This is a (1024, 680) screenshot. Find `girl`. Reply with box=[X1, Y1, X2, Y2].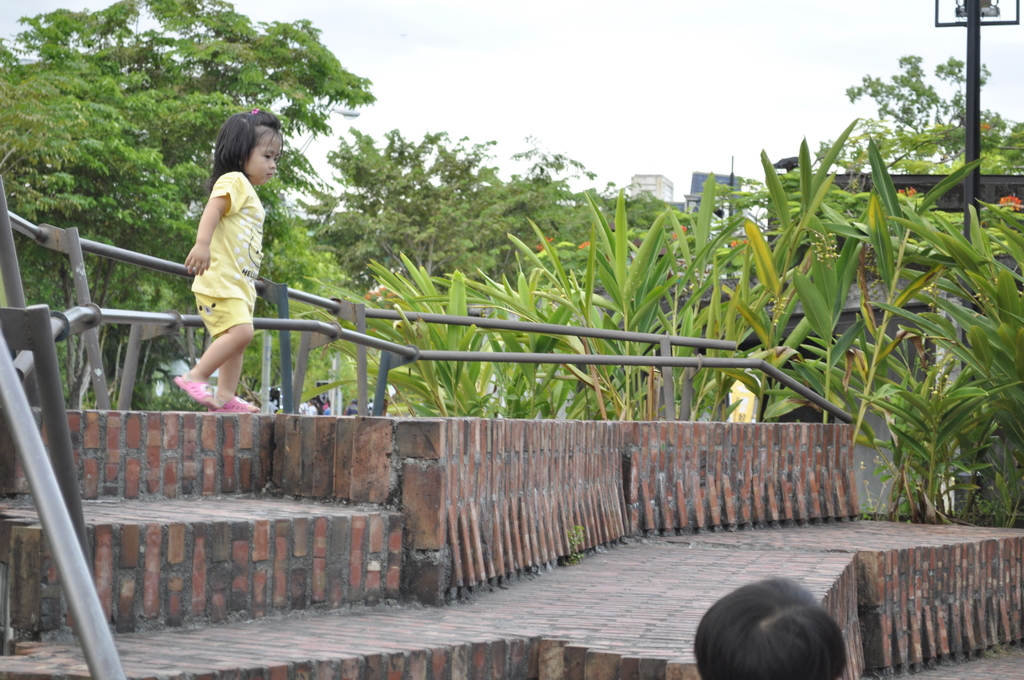
box=[173, 101, 286, 413].
